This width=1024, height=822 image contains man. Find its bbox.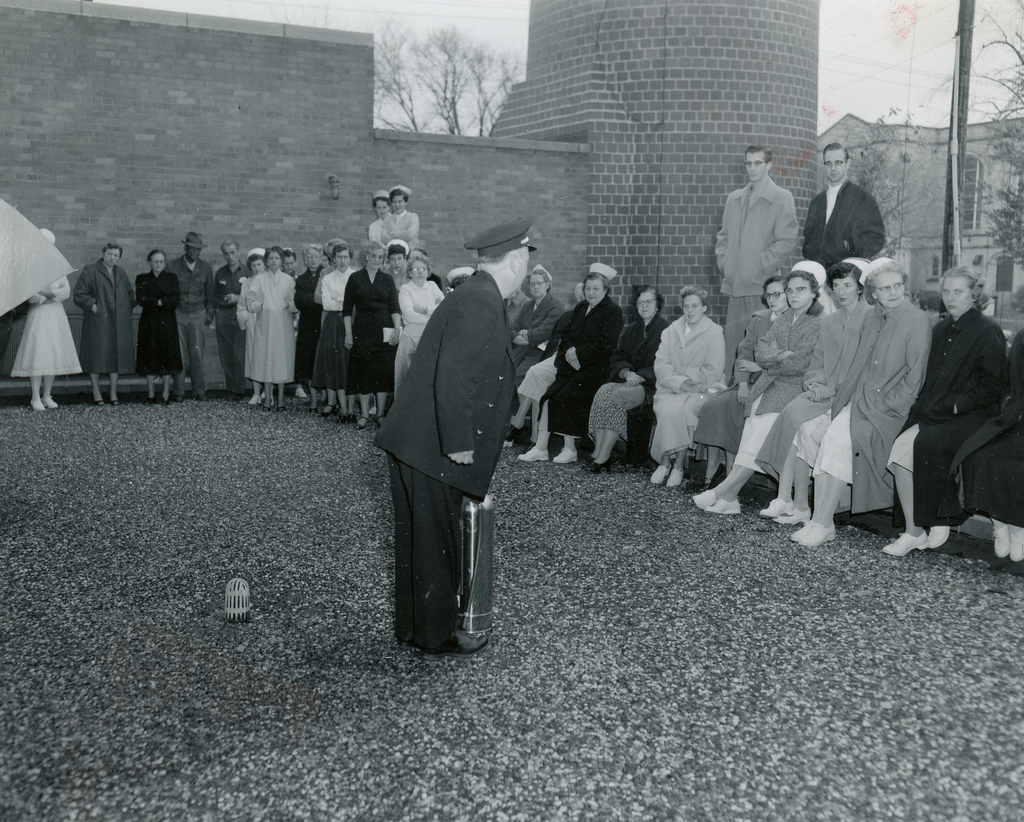
region(215, 237, 253, 401).
